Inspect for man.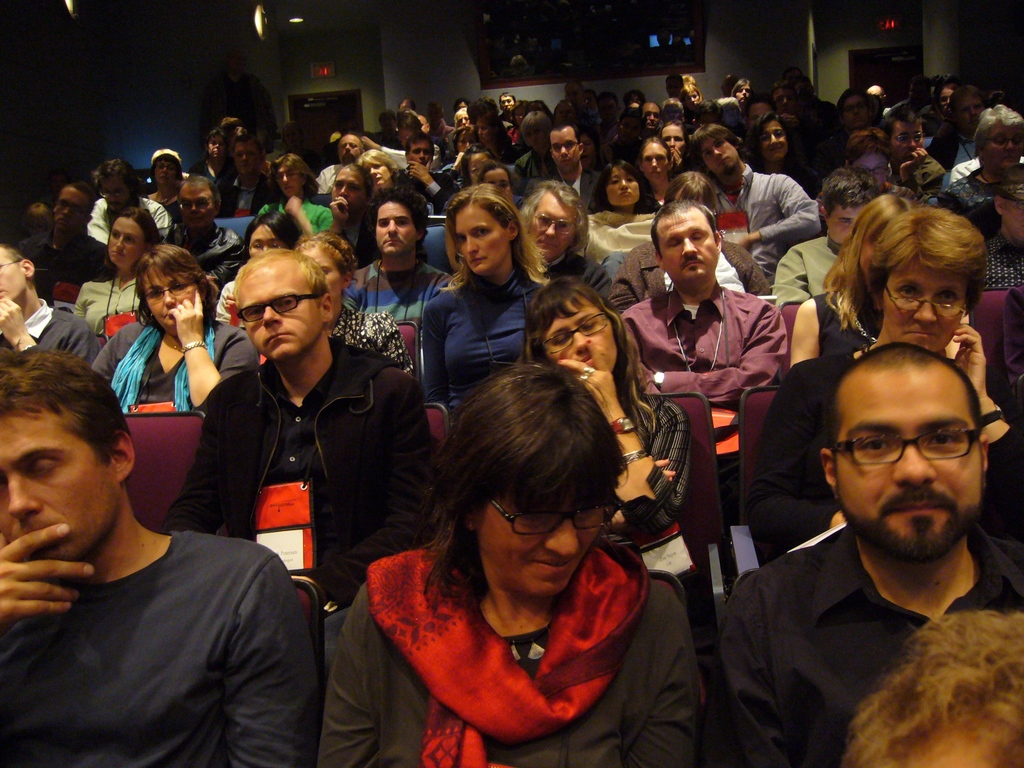
Inspection: 768:163:884:307.
